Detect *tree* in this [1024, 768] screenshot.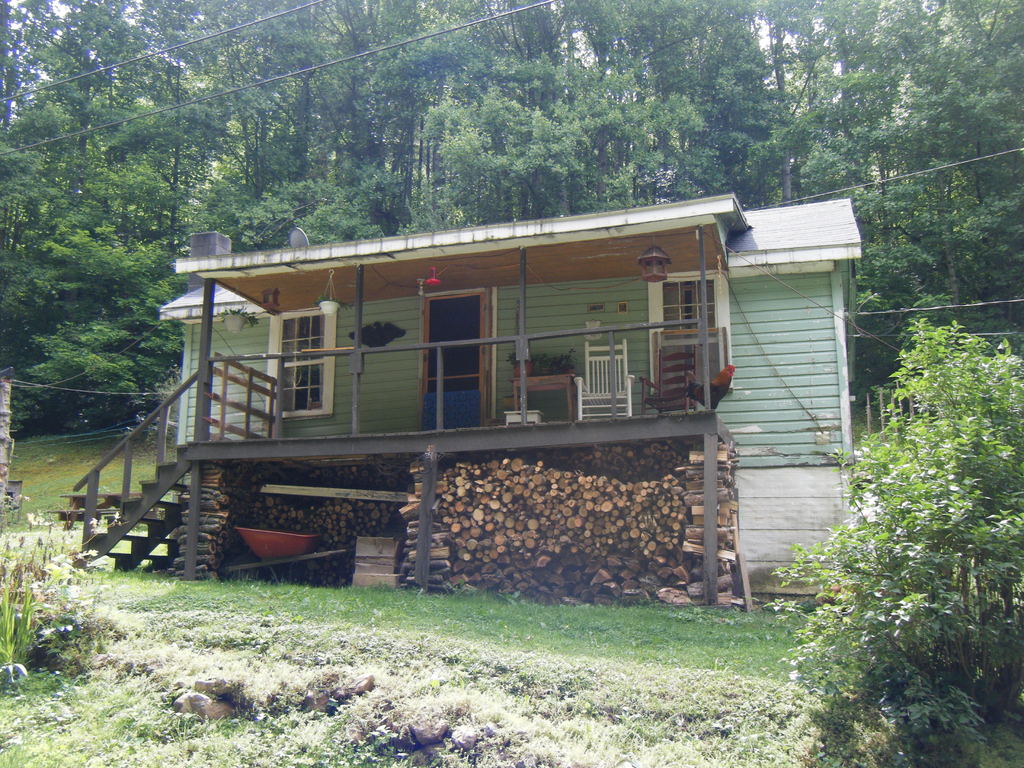
Detection: bbox=[755, 0, 897, 218].
